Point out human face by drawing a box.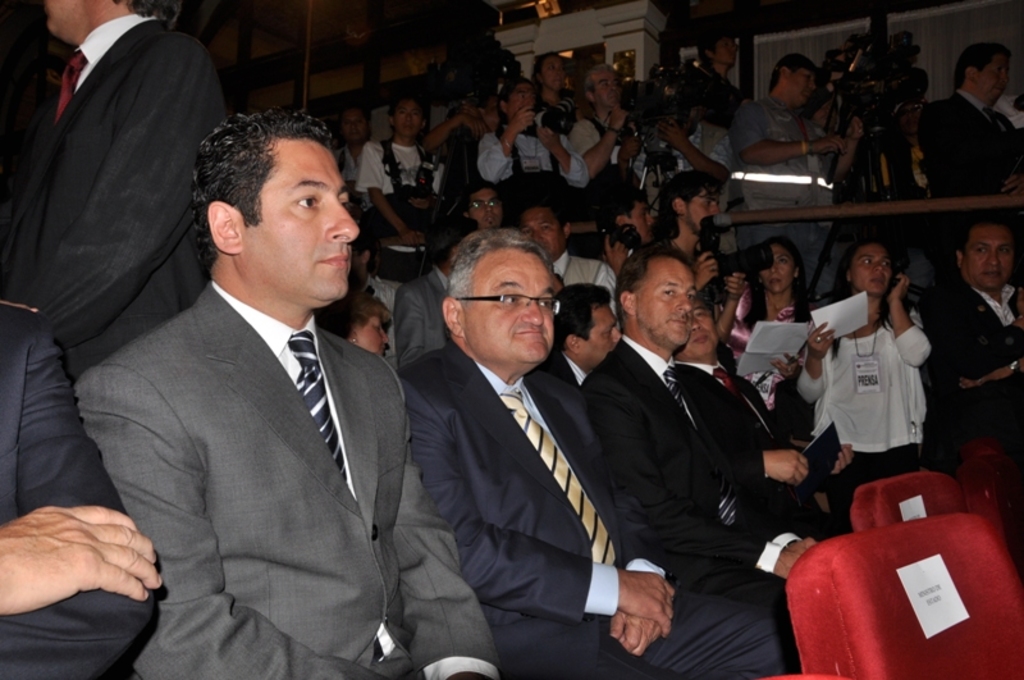
783/65/819/106.
